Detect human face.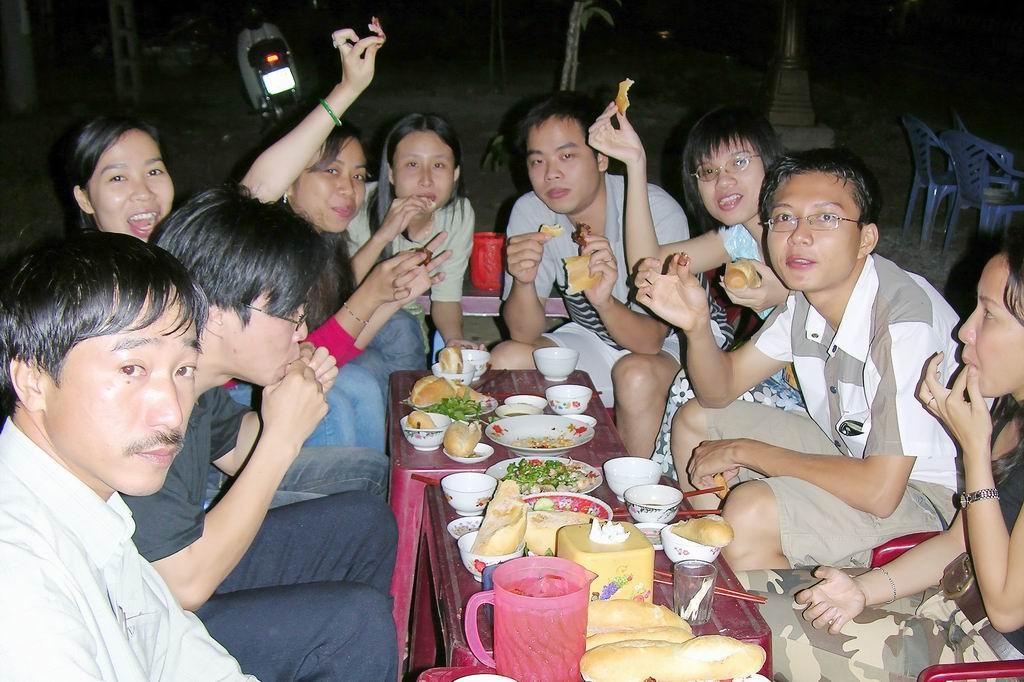
Detected at select_region(392, 128, 455, 209).
